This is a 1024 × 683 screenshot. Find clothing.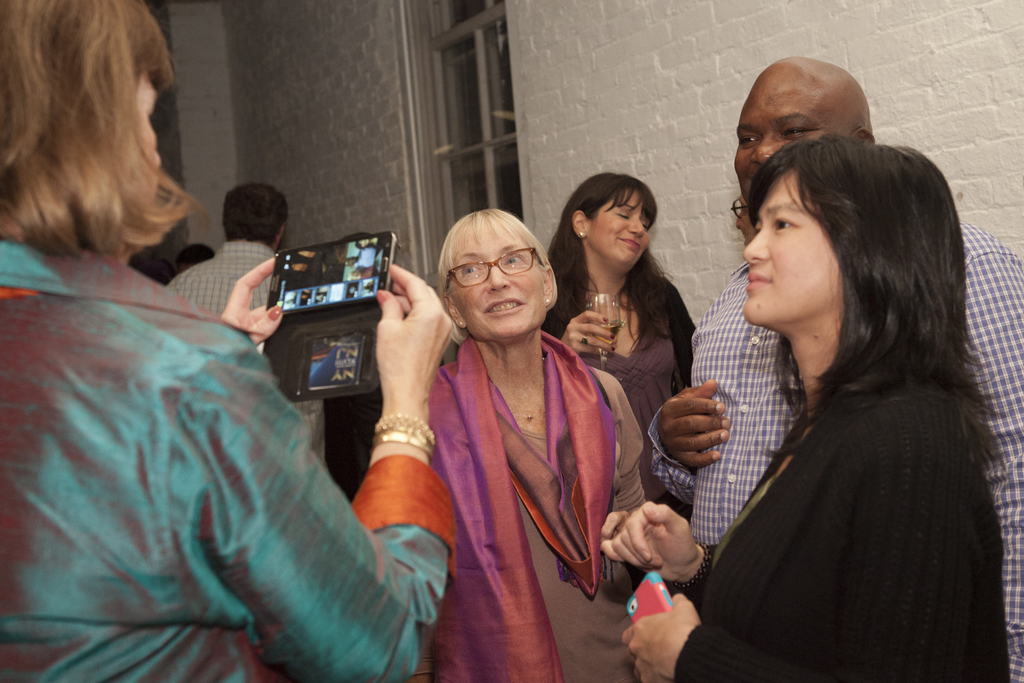
Bounding box: BBox(127, 229, 213, 291).
